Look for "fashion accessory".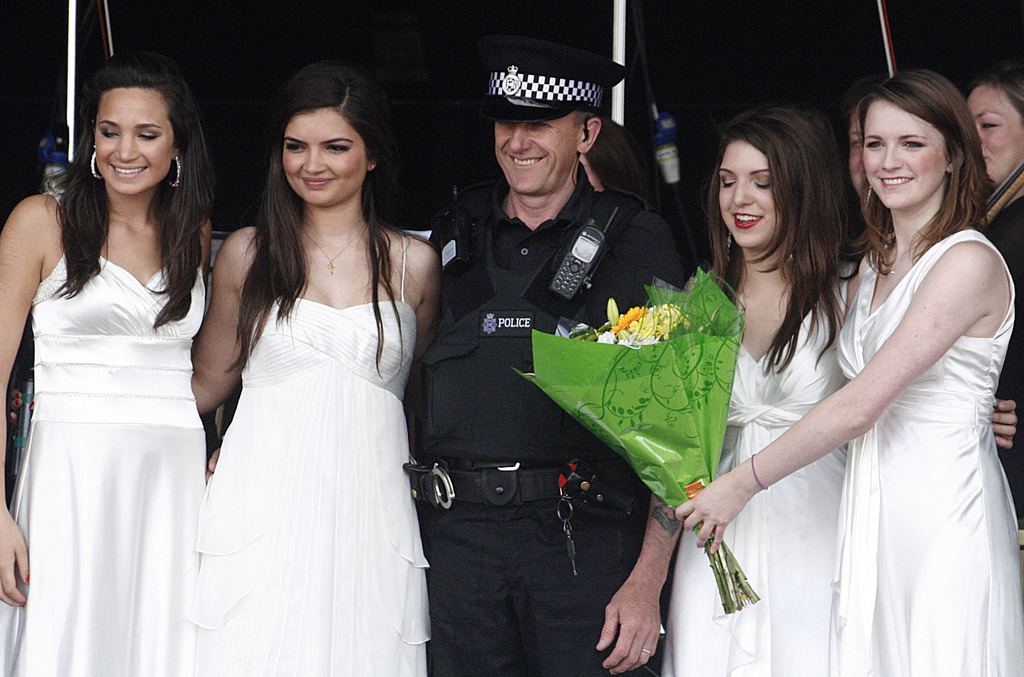
Found: (860, 187, 873, 207).
